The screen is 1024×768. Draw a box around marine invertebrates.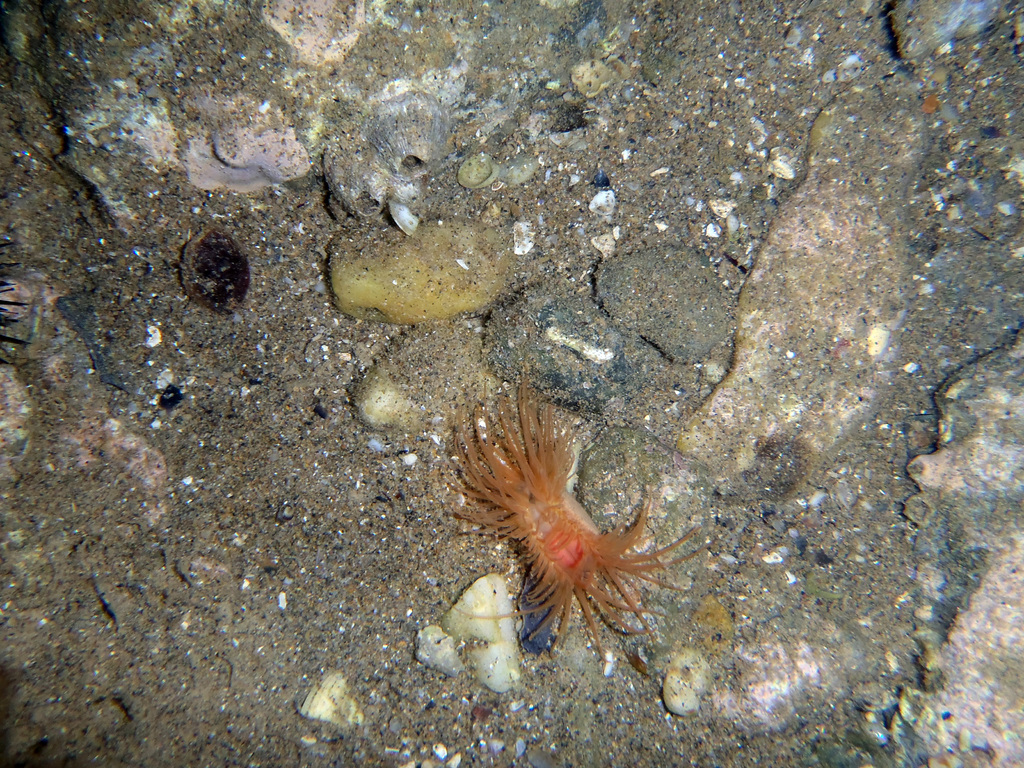
select_region(298, 677, 376, 742).
